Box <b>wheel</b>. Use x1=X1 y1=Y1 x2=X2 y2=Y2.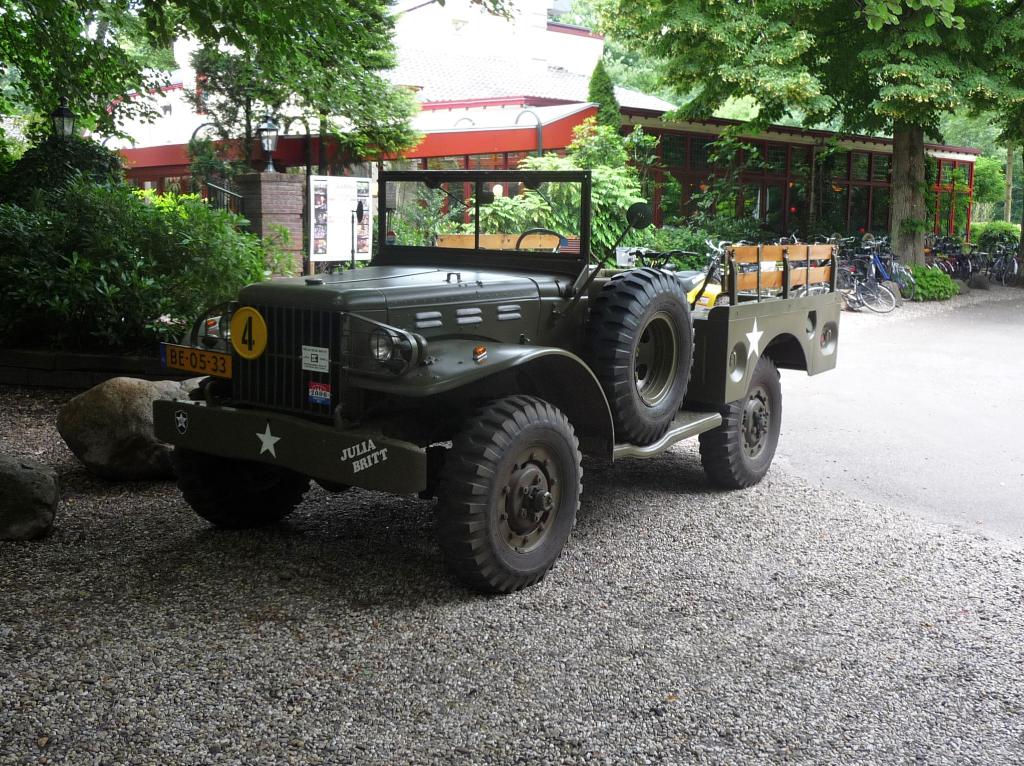
x1=592 y1=265 x2=694 y2=451.
